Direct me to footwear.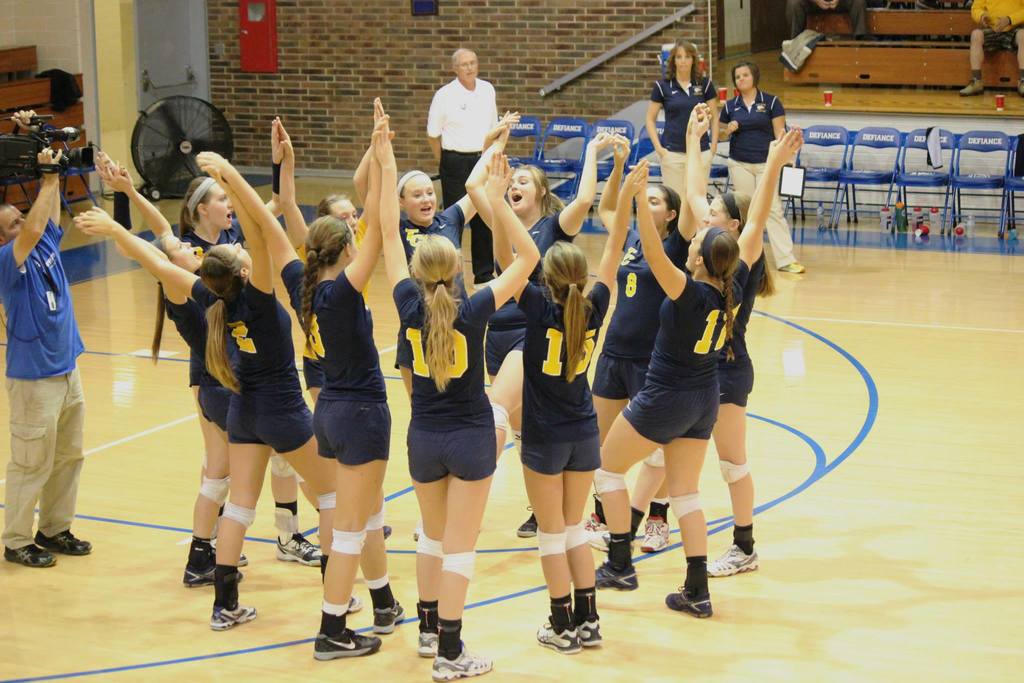
Direction: bbox=[429, 647, 493, 682].
